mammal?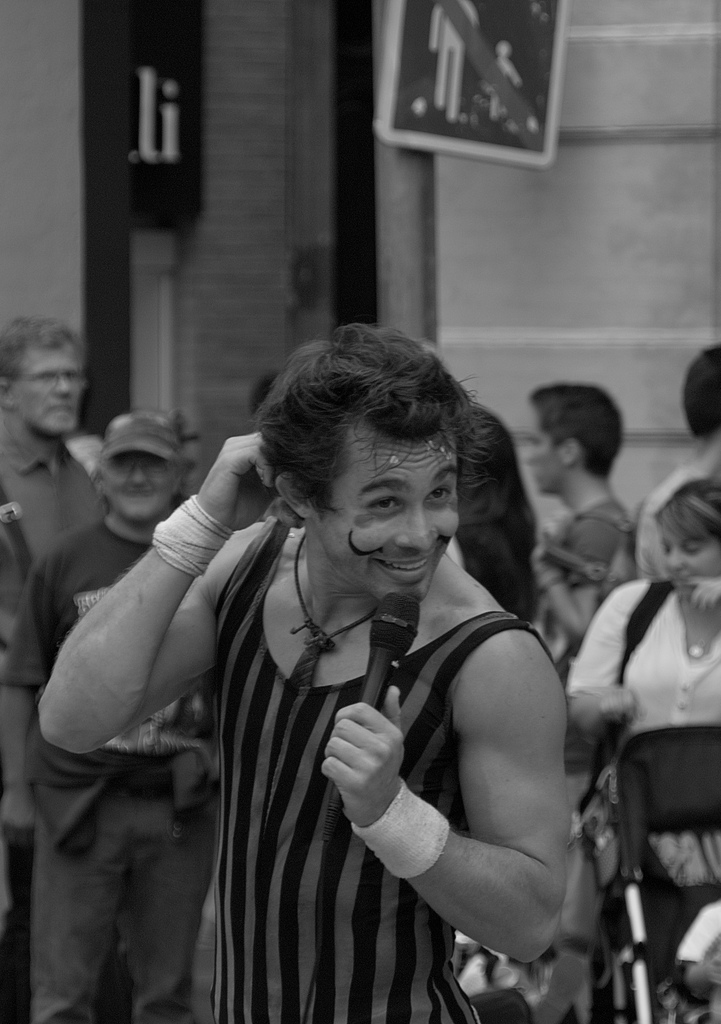
[635,344,720,579]
